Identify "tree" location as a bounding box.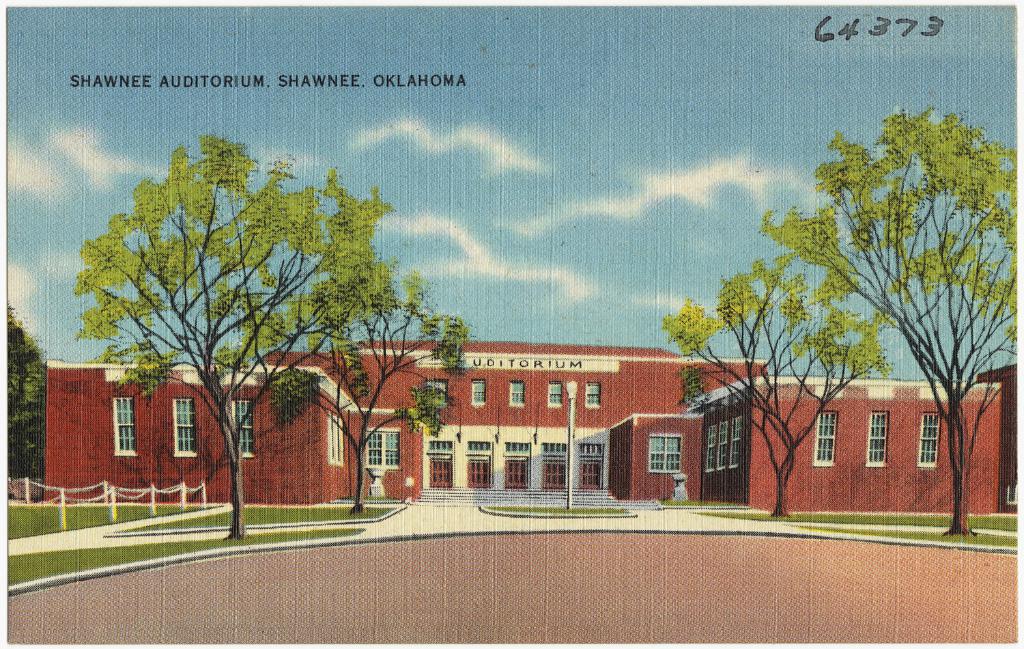
bbox=(69, 131, 400, 540).
